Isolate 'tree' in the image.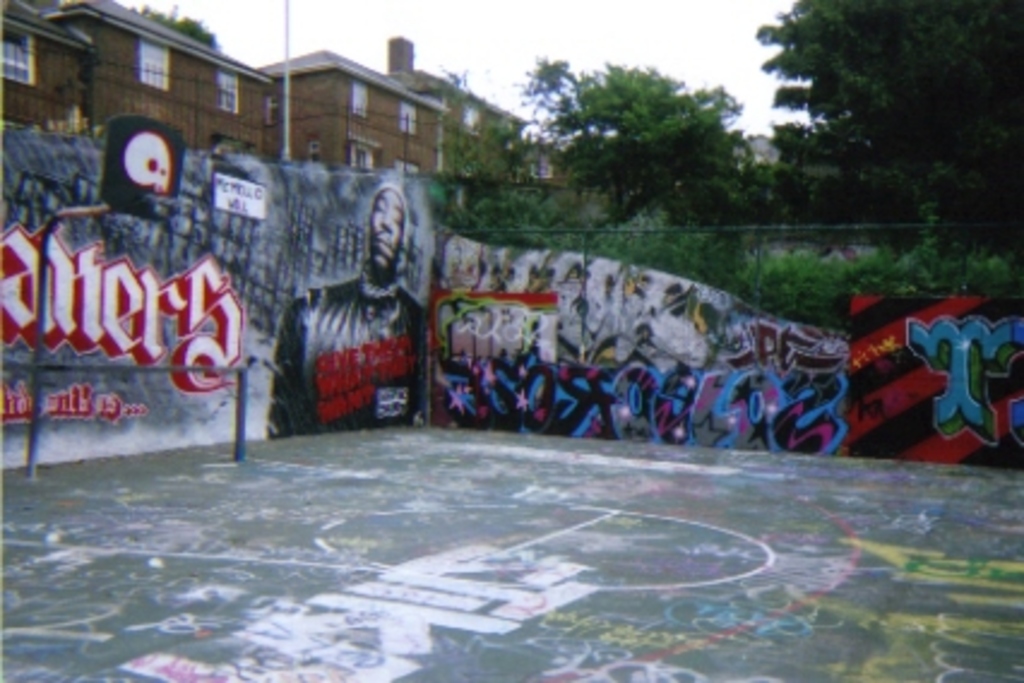
Isolated region: [left=137, top=0, right=228, bottom=67].
